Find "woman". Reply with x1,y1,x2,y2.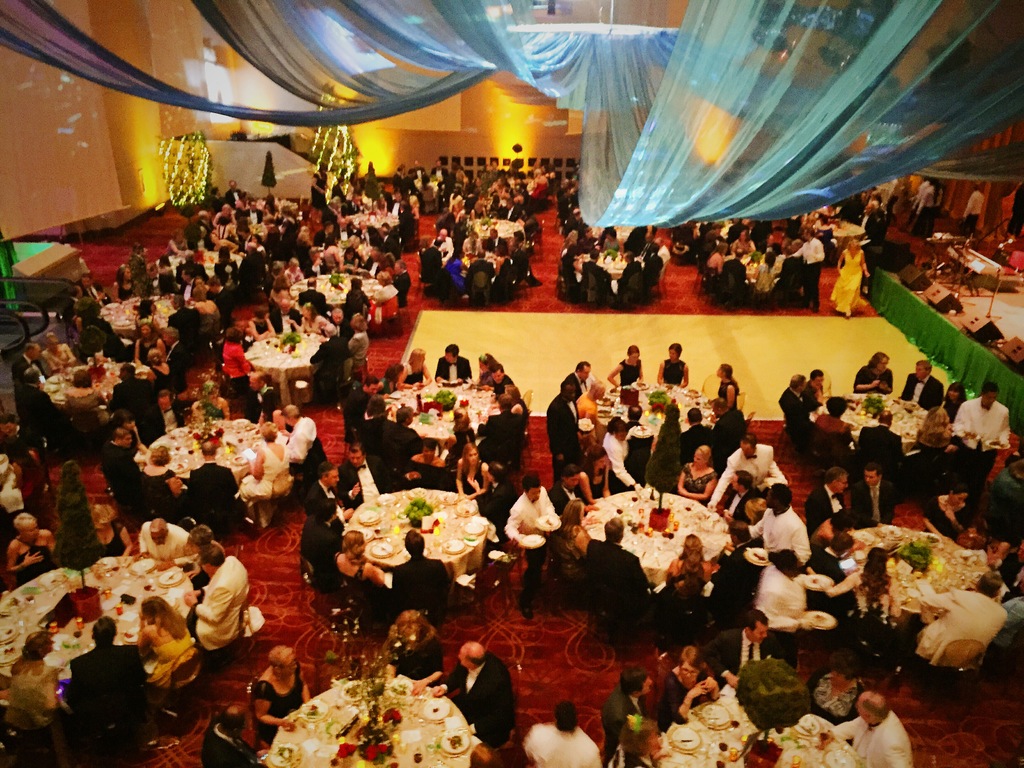
716,362,738,415.
